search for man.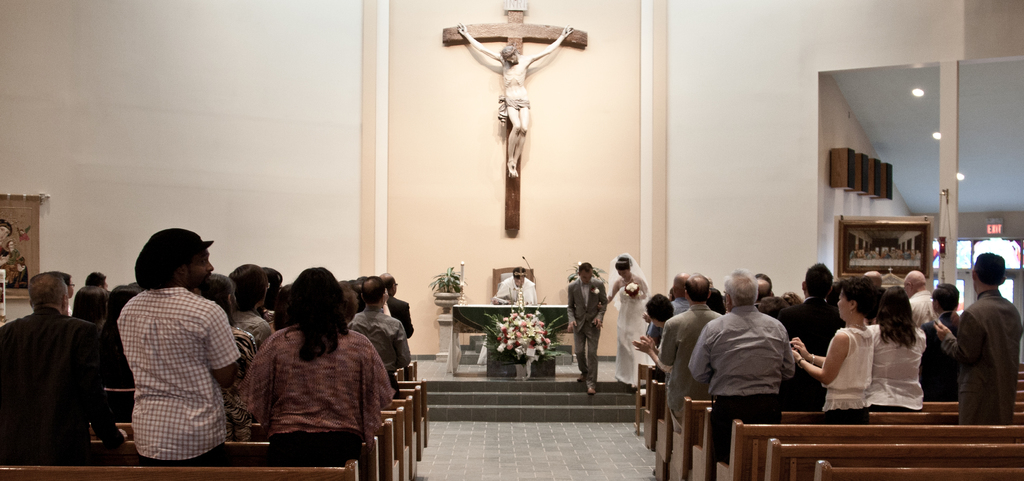
Found at region(783, 258, 843, 411).
